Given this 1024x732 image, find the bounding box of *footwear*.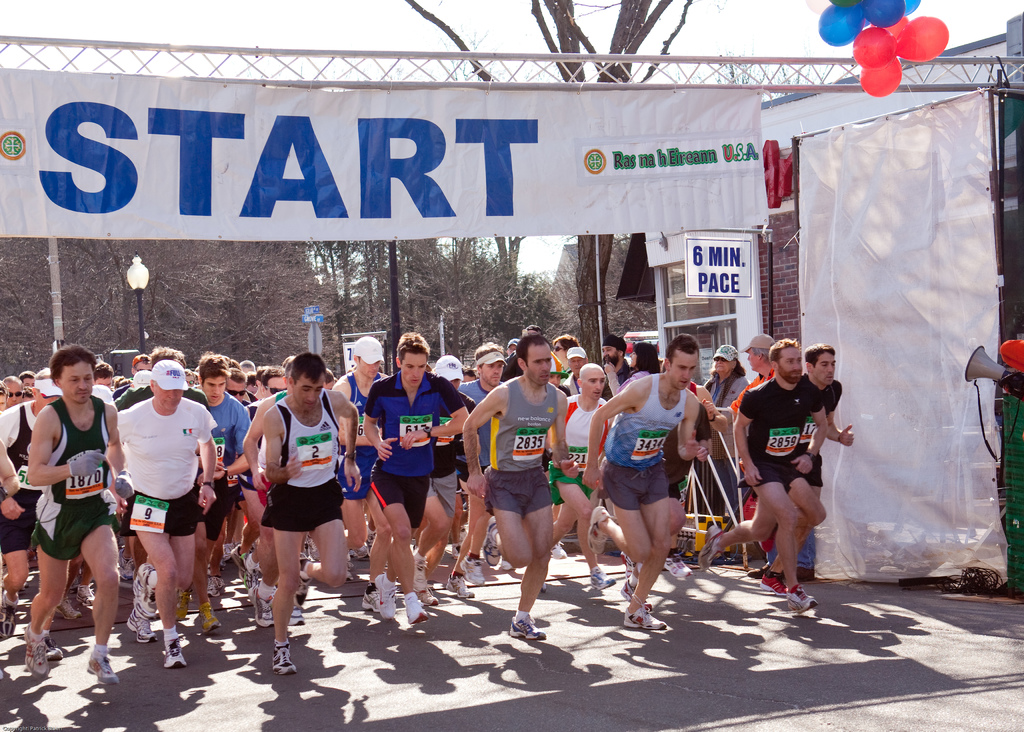
25, 623, 47, 679.
